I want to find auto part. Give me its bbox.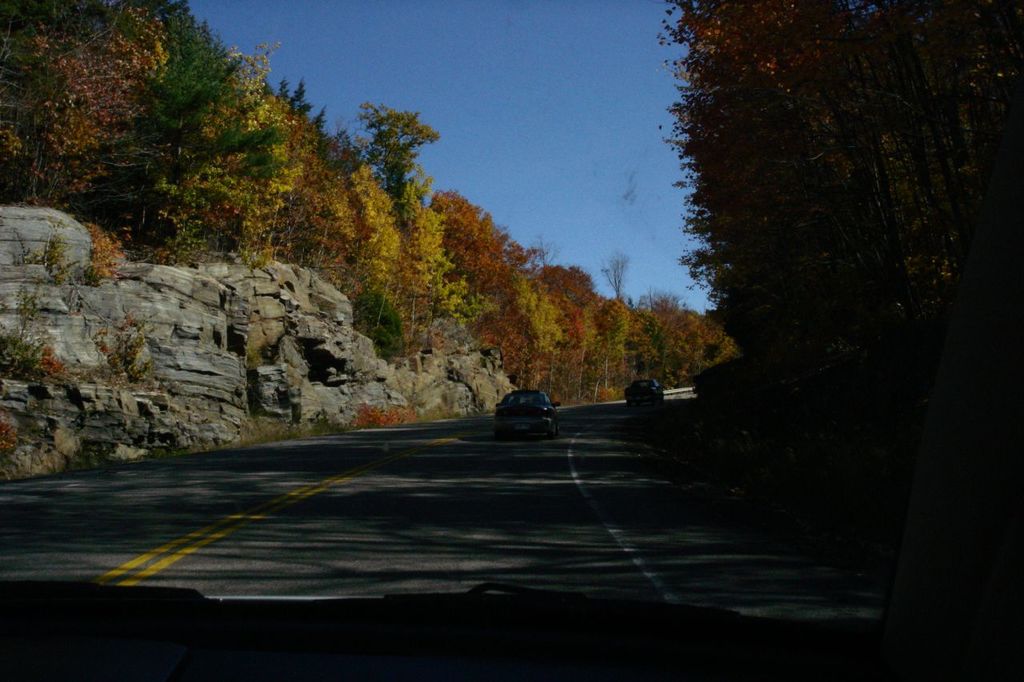
552,401,558,403.
